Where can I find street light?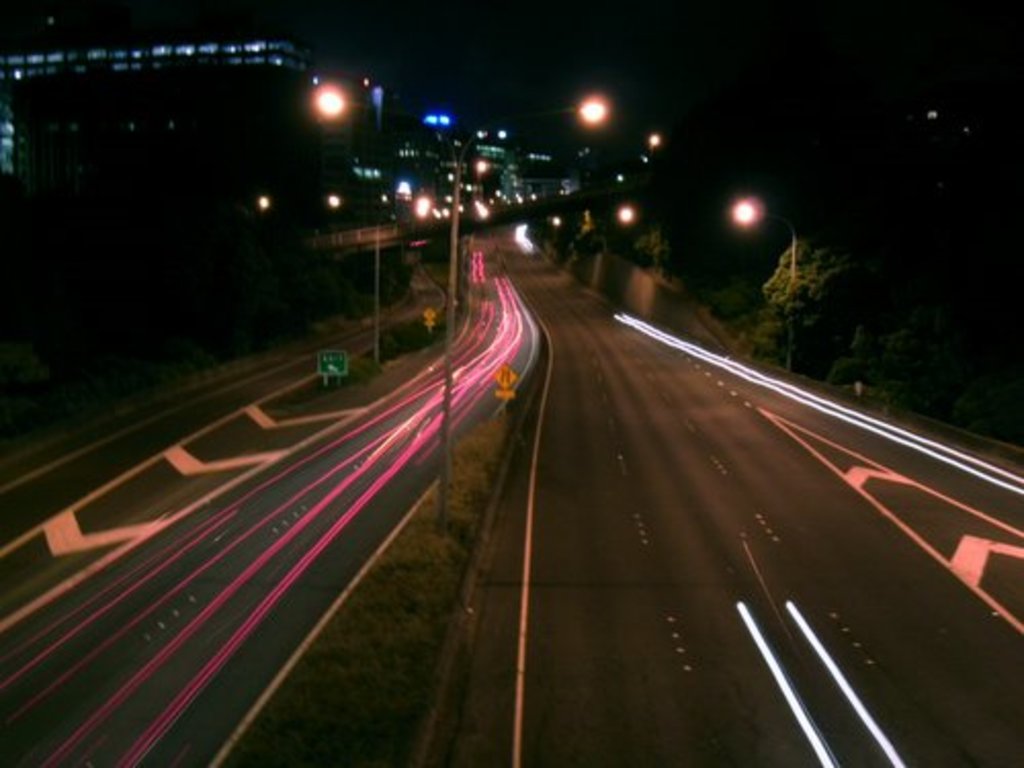
You can find it at select_region(440, 92, 614, 516).
